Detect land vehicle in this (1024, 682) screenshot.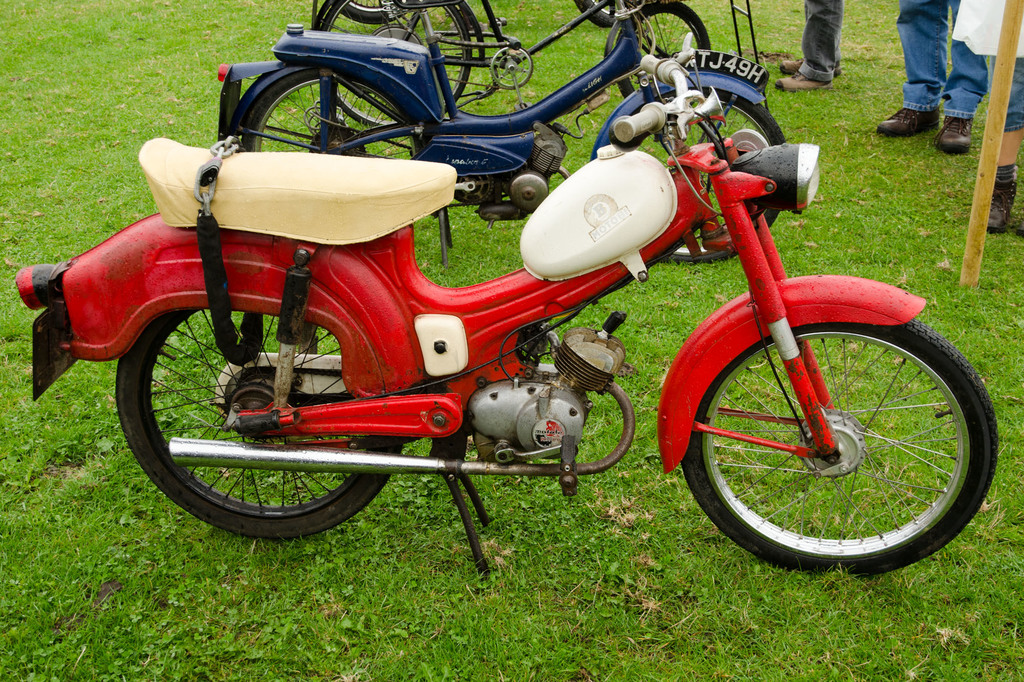
Detection: rect(59, 26, 1023, 600).
